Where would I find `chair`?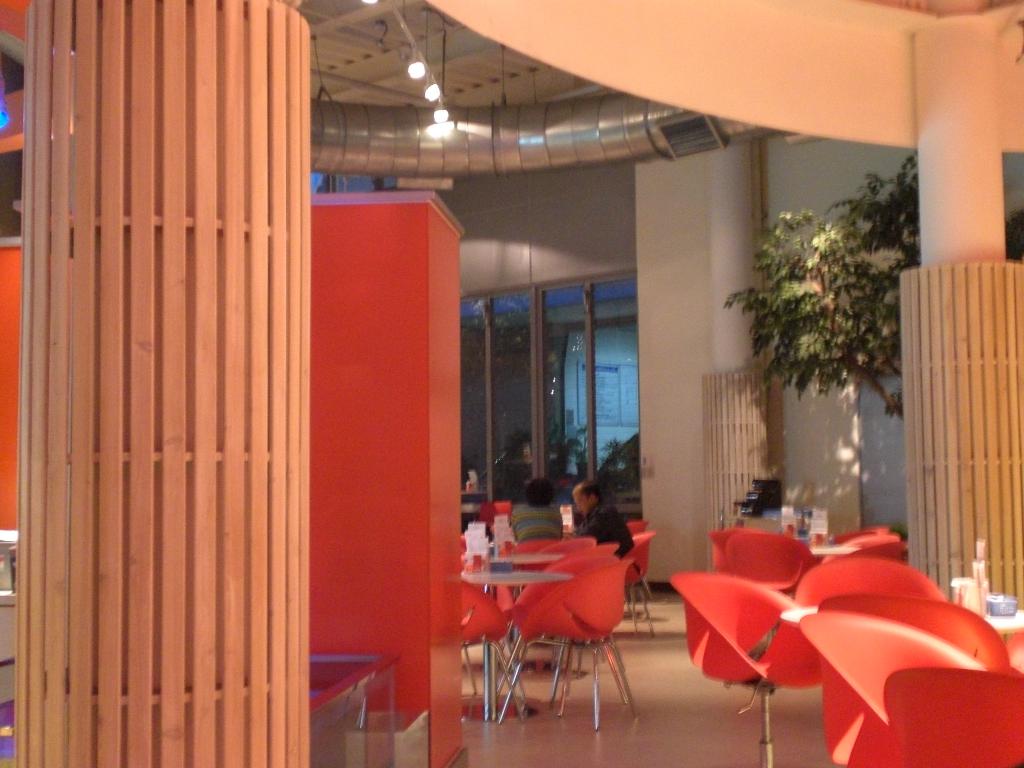
At (671,570,822,767).
